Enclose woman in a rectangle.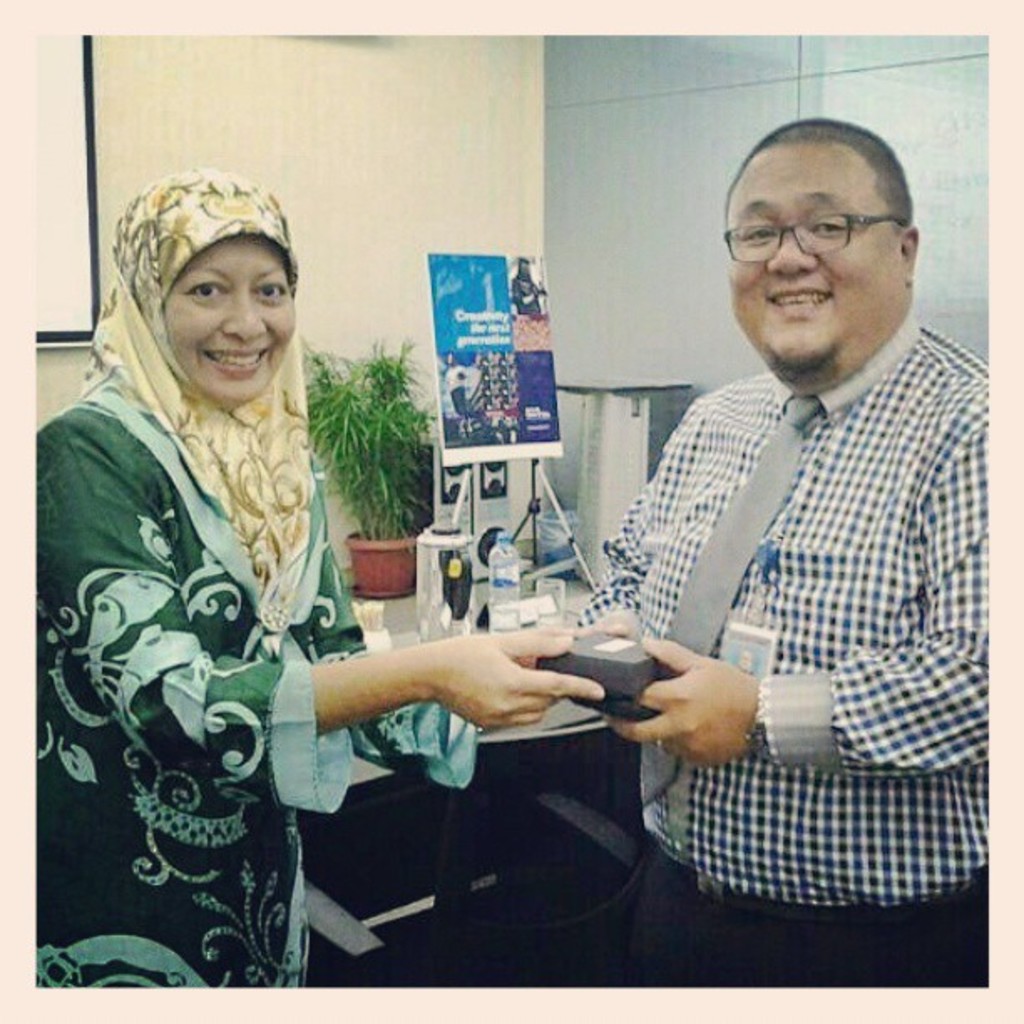
(left=8, top=154, right=604, bottom=1016).
